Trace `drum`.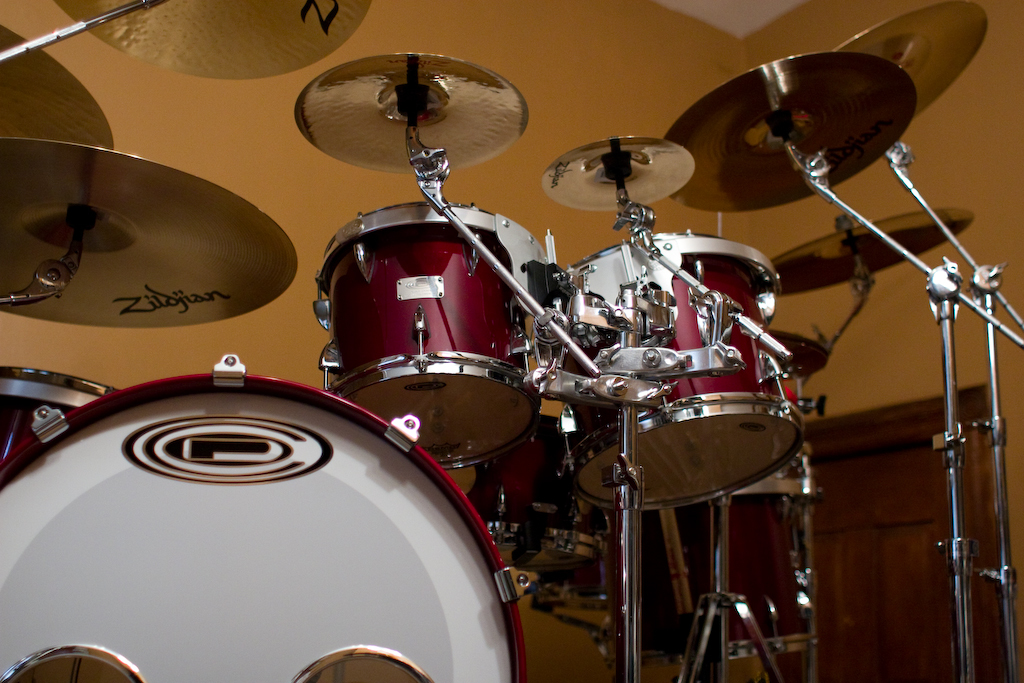
Traced to Rect(0, 367, 117, 454).
